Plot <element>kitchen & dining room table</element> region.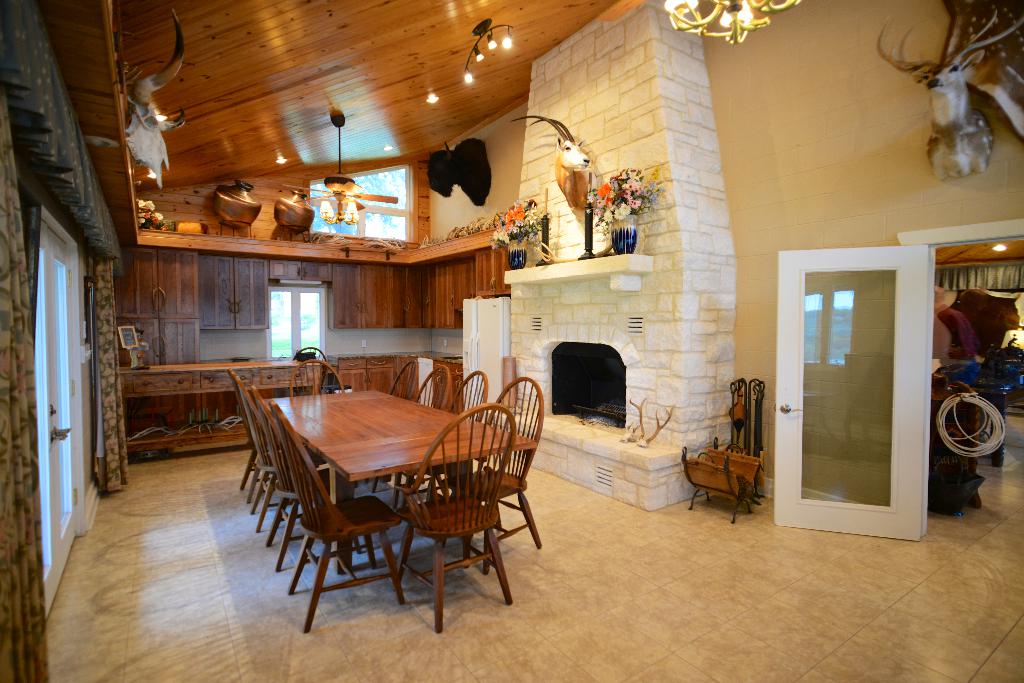
Plotted at locate(237, 362, 551, 641).
